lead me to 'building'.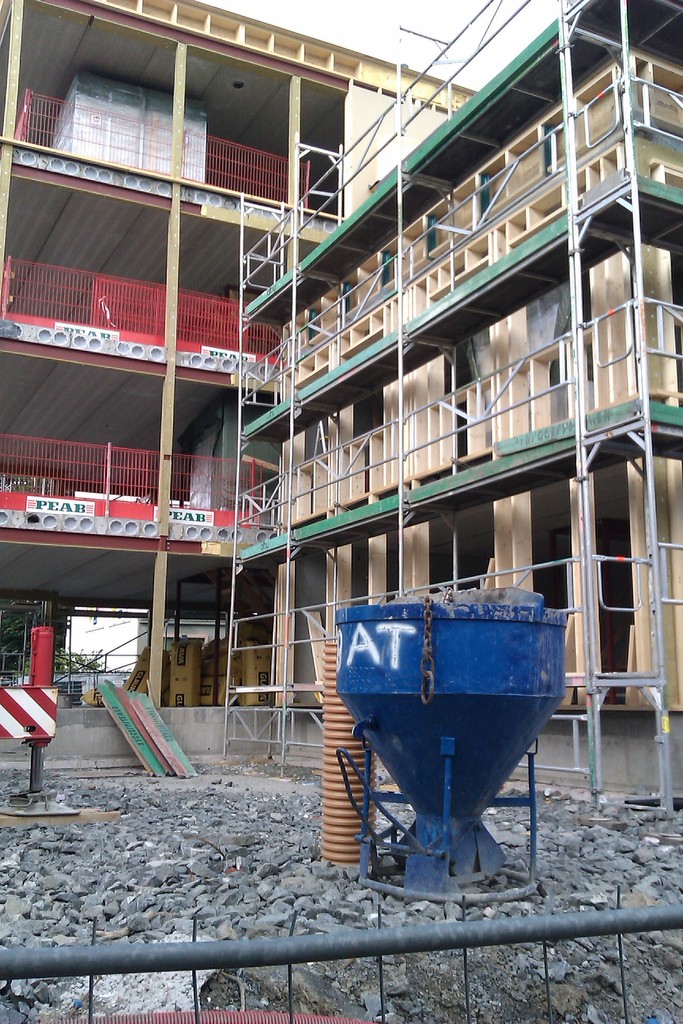
Lead to locate(226, 0, 682, 810).
